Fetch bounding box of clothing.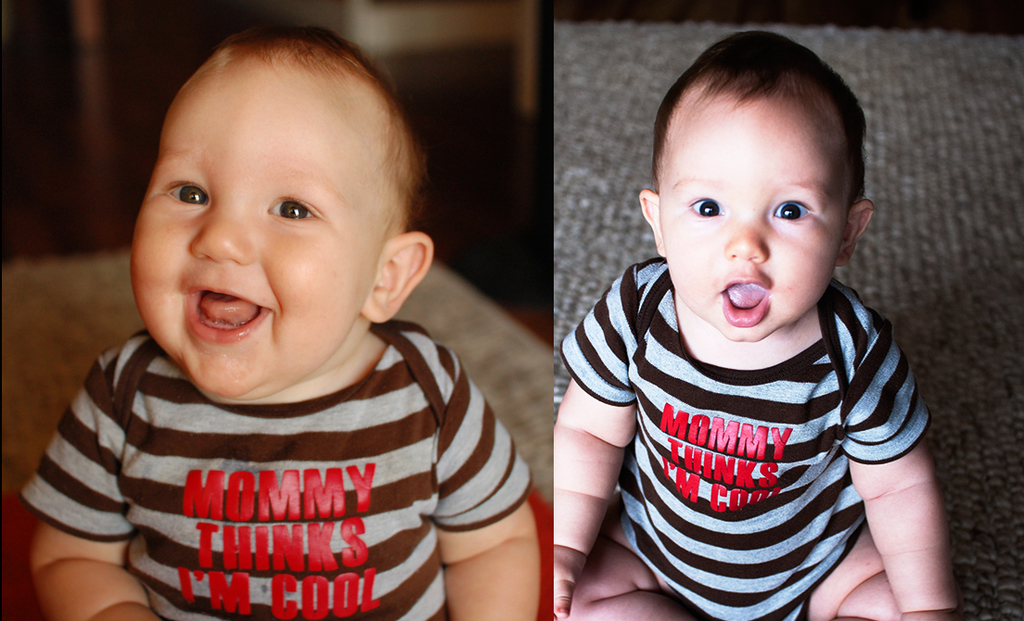
Bbox: 556, 256, 931, 620.
